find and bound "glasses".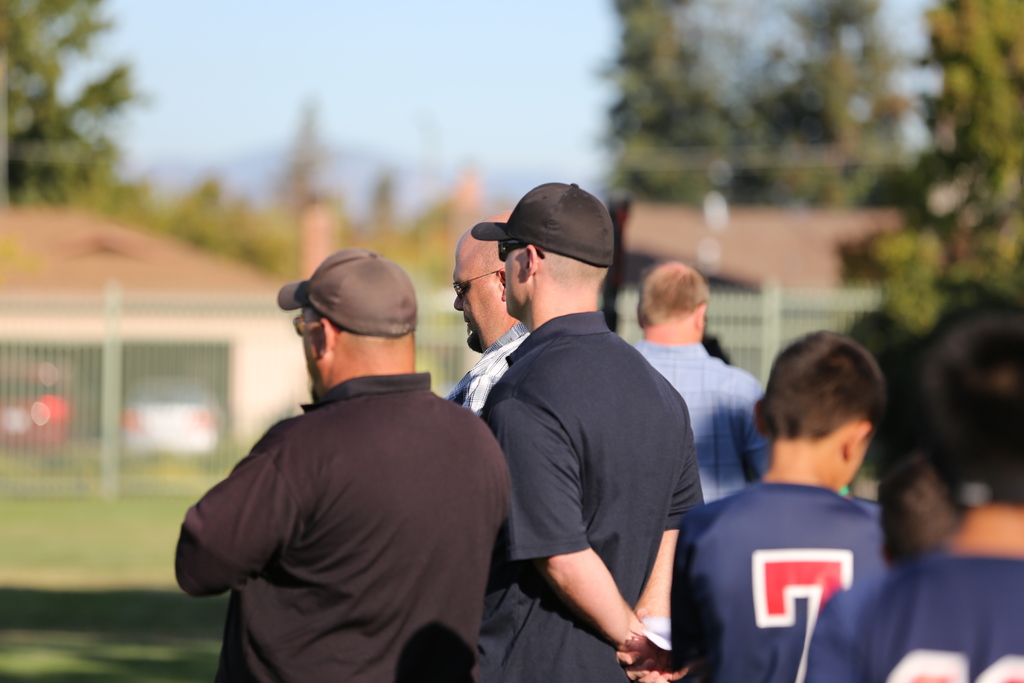
Bound: x1=289 y1=312 x2=315 y2=335.
